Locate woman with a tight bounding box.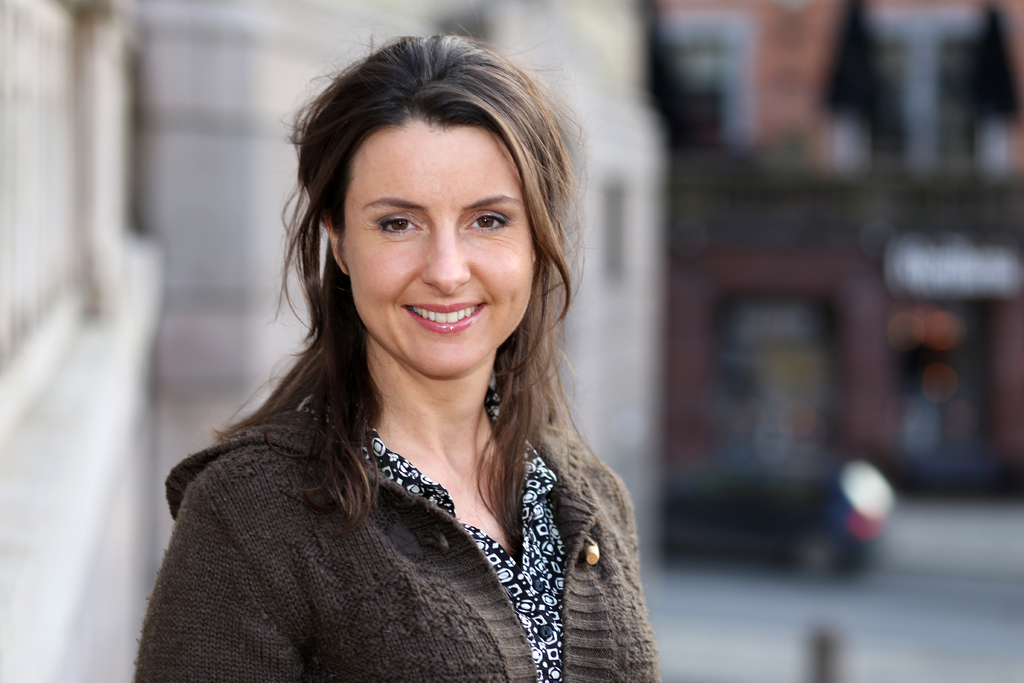
{"left": 131, "top": 43, "right": 698, "bottom": 680}.
